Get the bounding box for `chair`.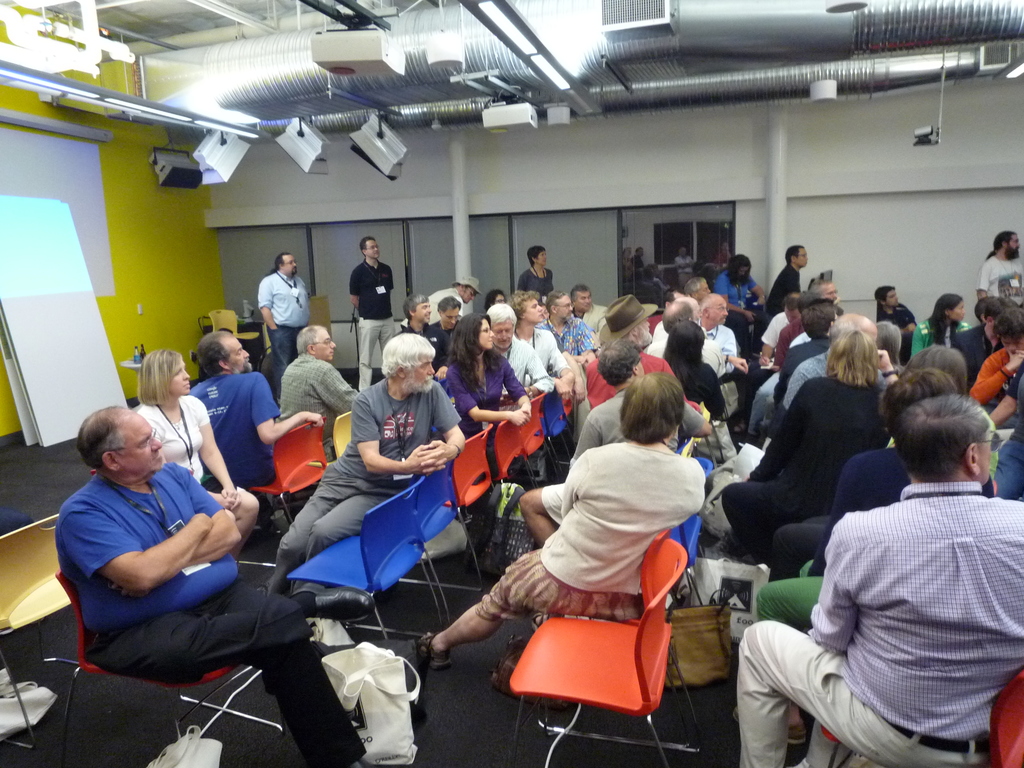
select_region(296, 505, 439, 653).
